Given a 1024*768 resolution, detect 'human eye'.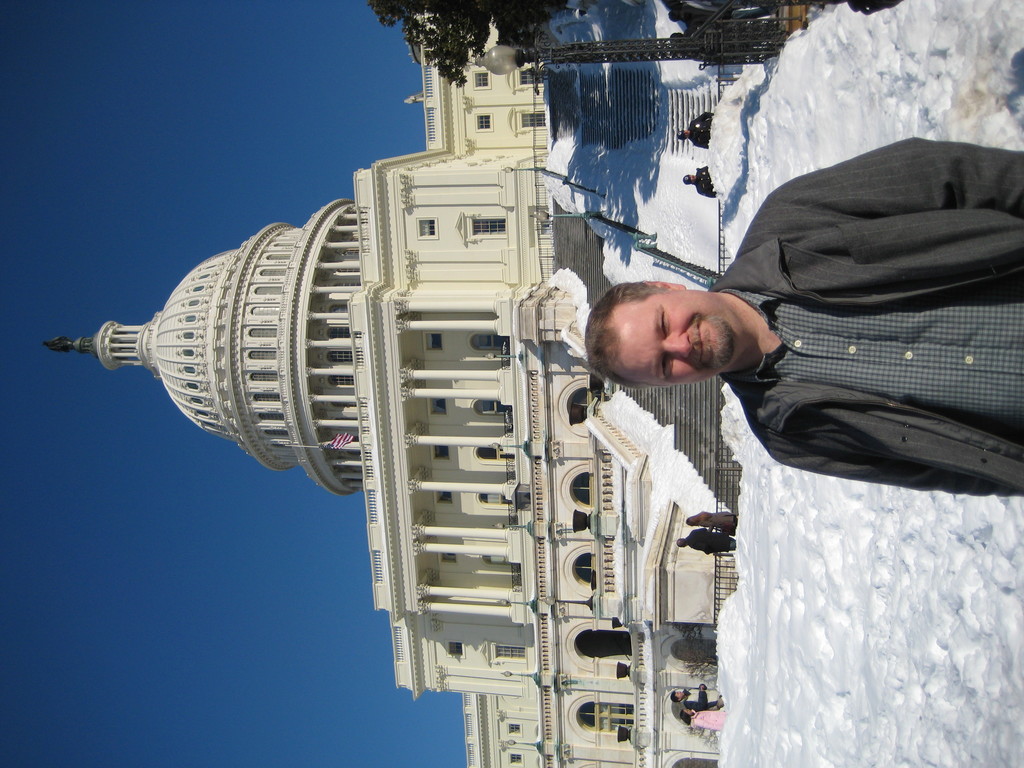
BBox(656, 305, 672, 339).
